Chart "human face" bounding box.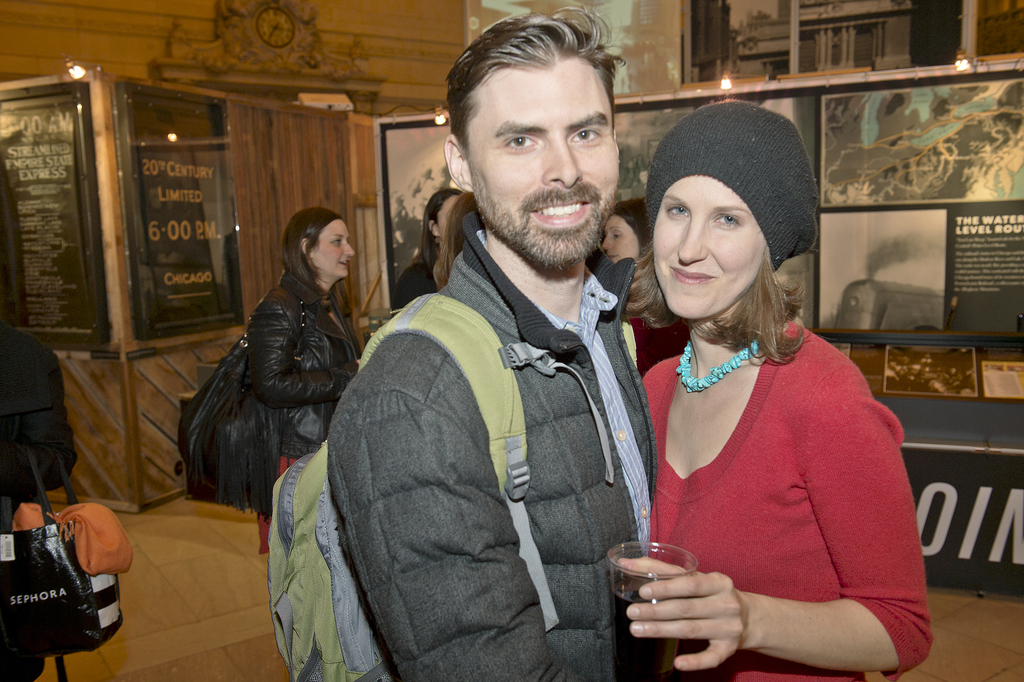
Charted: [x1=467, y1=56, x2=621, y2=269].
